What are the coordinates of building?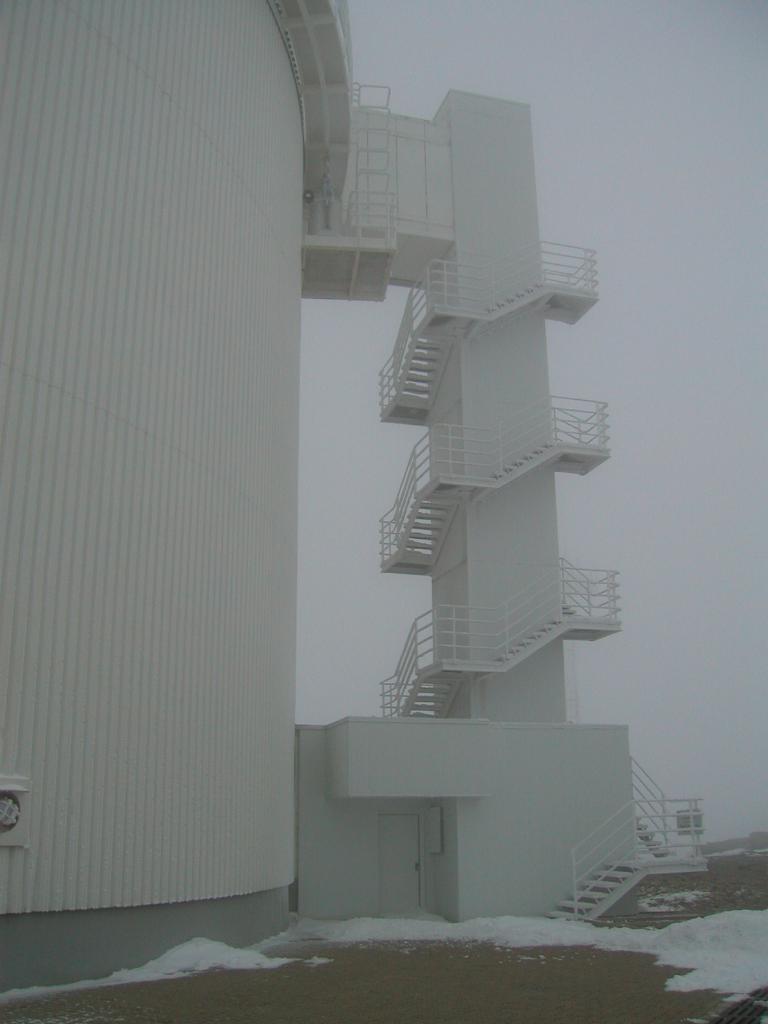
[0, 0, 709, 991].
